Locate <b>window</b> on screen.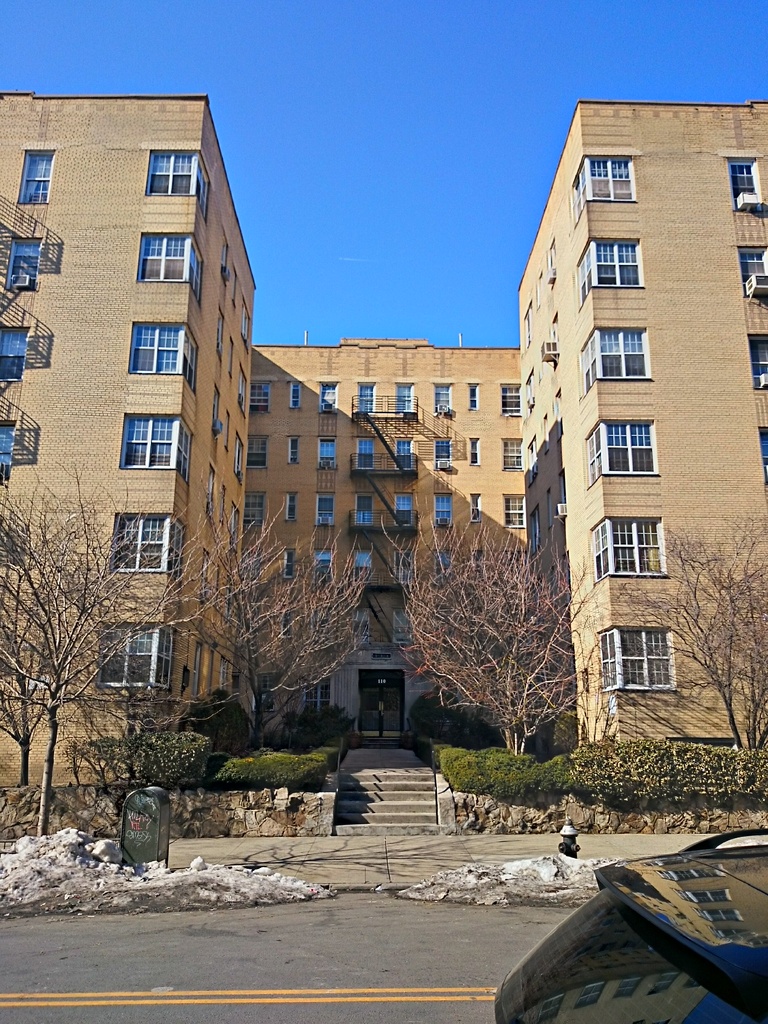
On screen at [576, 328, 646, 390].
